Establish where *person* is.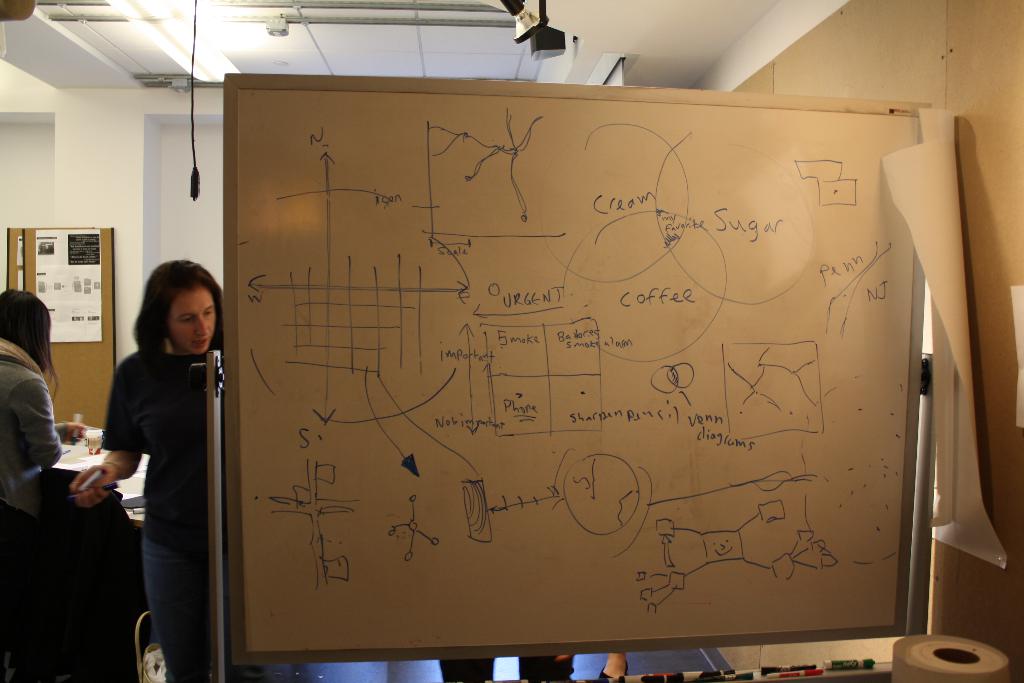
Established at x1=86 y1=259 x2=223 y2=671.
